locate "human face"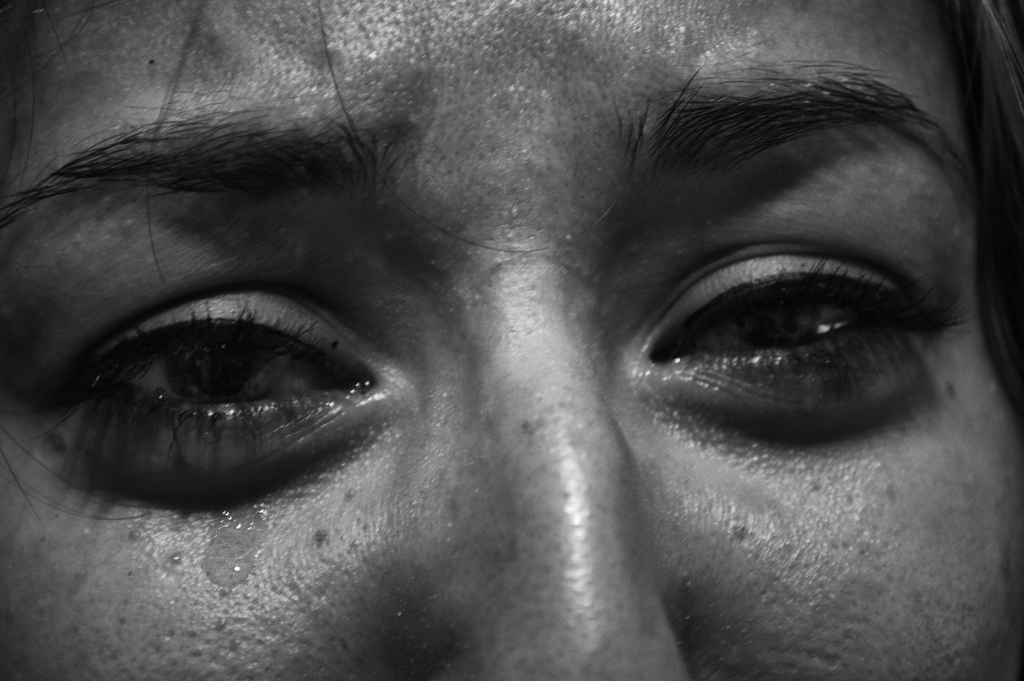
x1=0 y1=0 x2=1023 y2=680
